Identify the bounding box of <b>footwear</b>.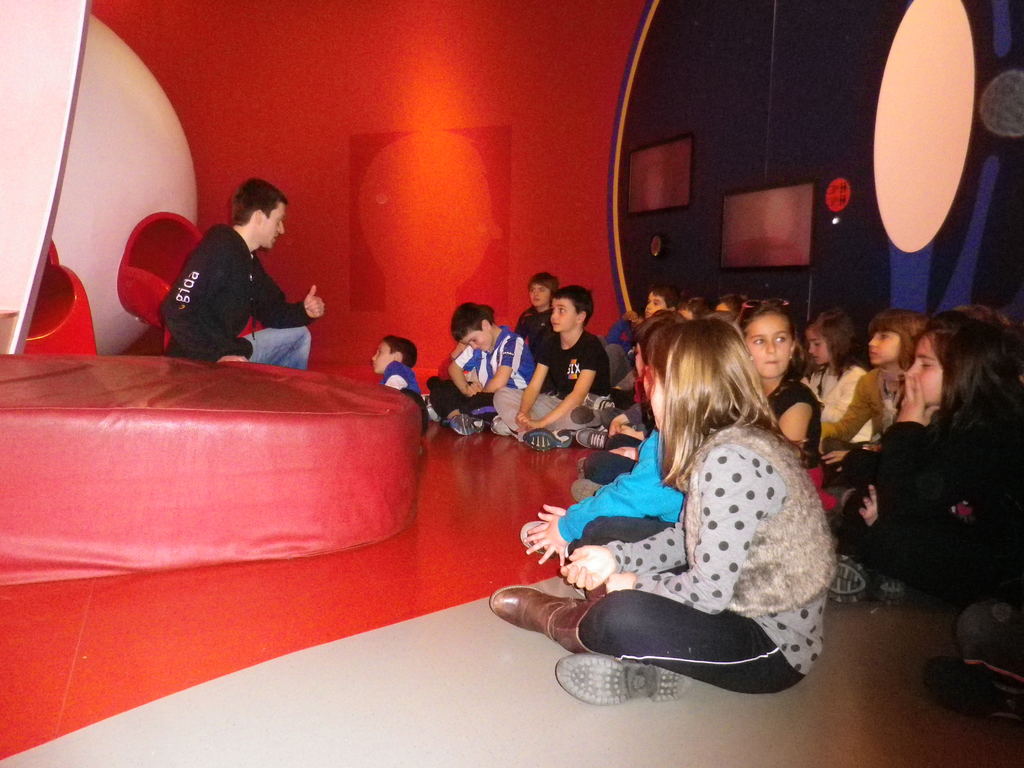
[x1=491, y1=415, x2=513, y2=436].
